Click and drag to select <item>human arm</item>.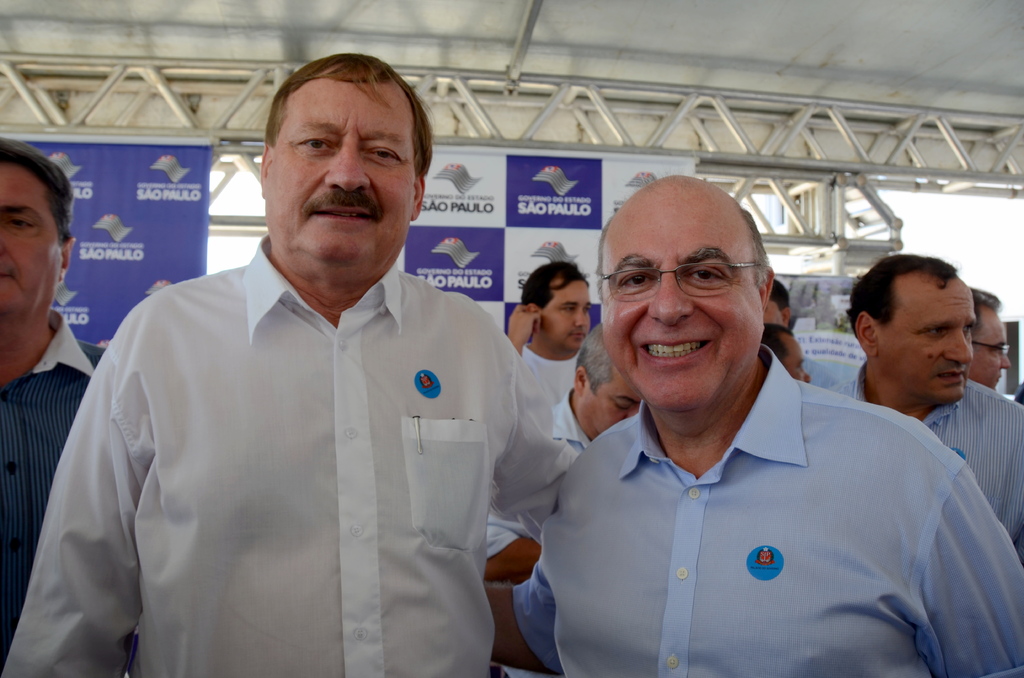
Selection: {"left": 495, "top": 291, "right": 546, "bottom": 378}.
